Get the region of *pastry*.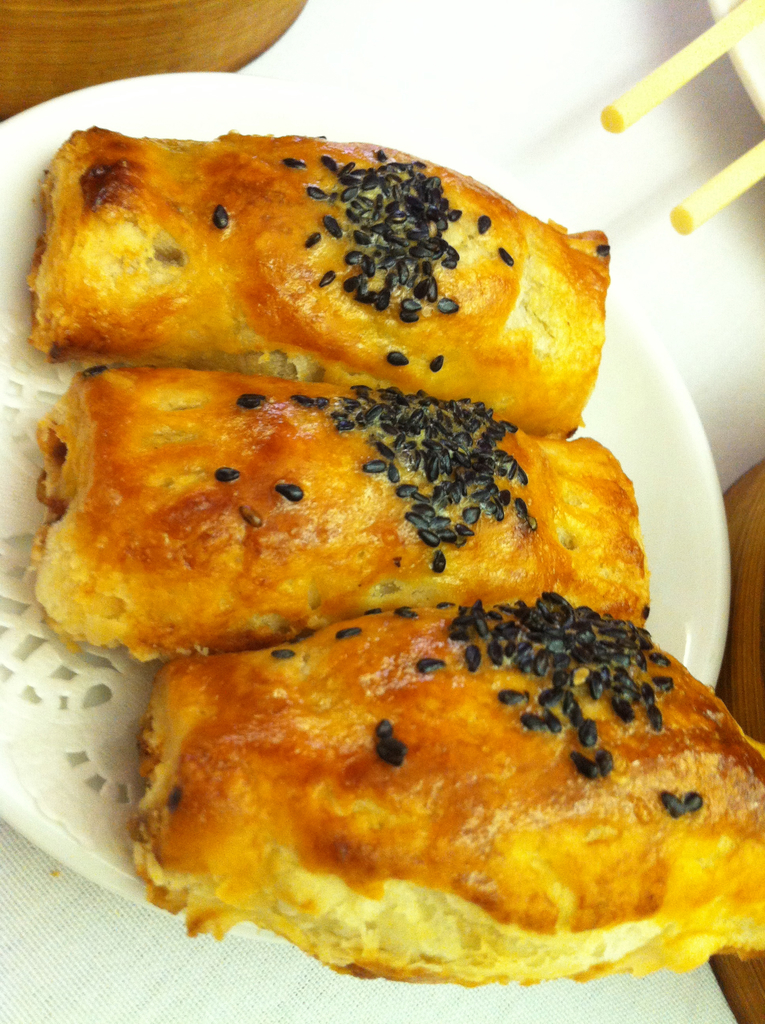
crop(28, 379, 653, 624).
